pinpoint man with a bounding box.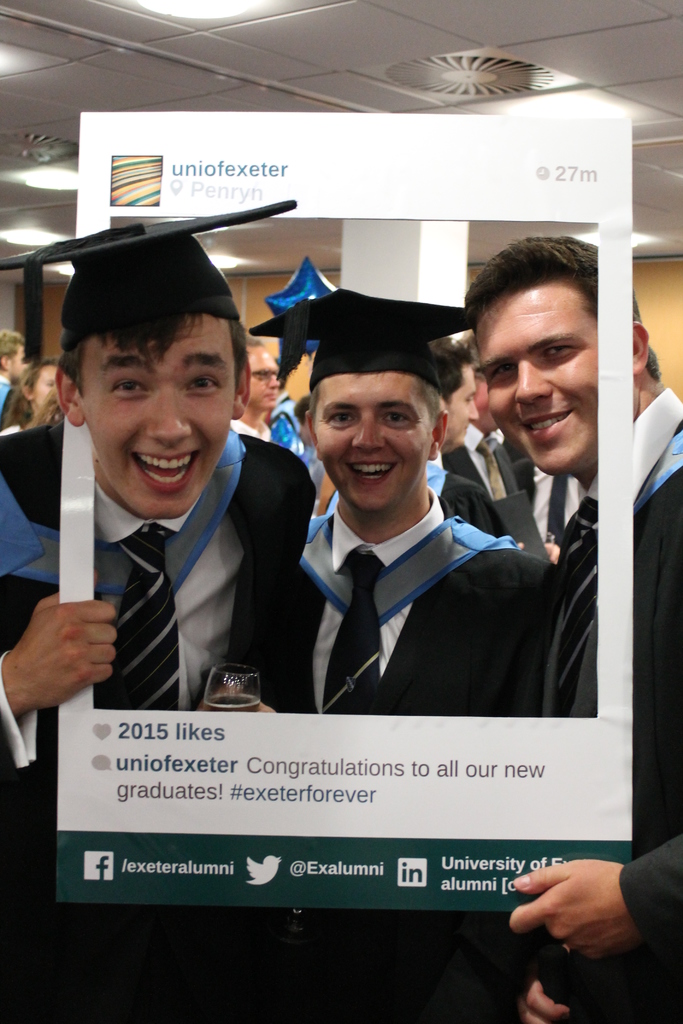
detection(453, 337, 534, 559).
